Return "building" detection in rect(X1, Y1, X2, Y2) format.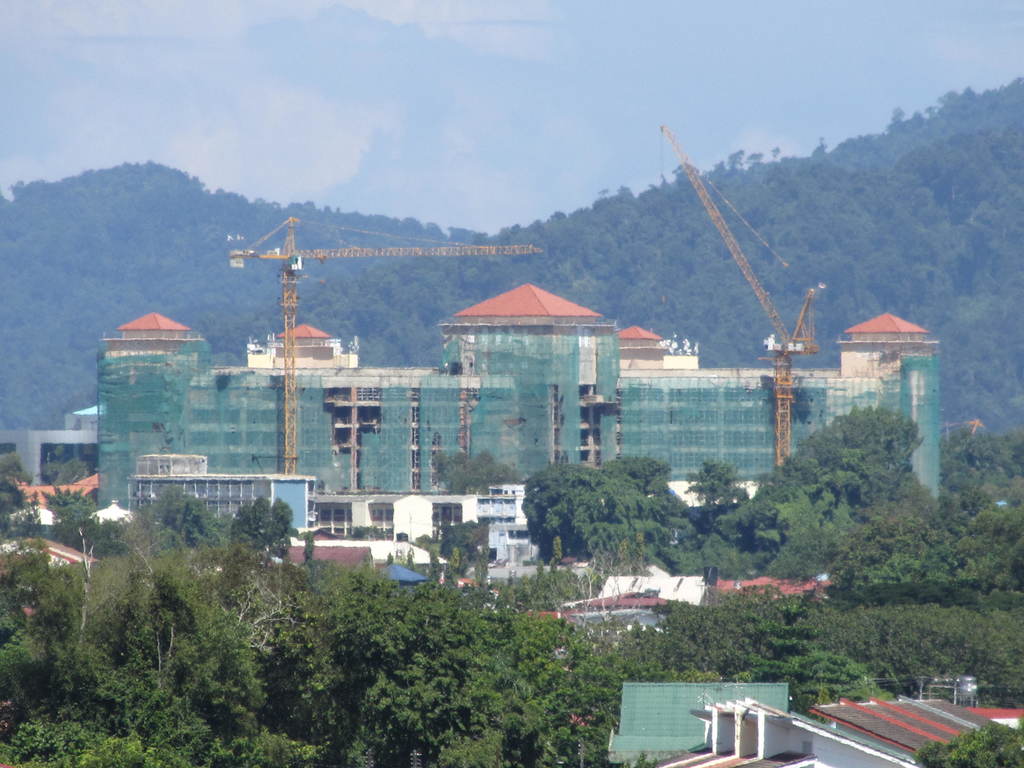
rect(93, 281, 941, 508).
